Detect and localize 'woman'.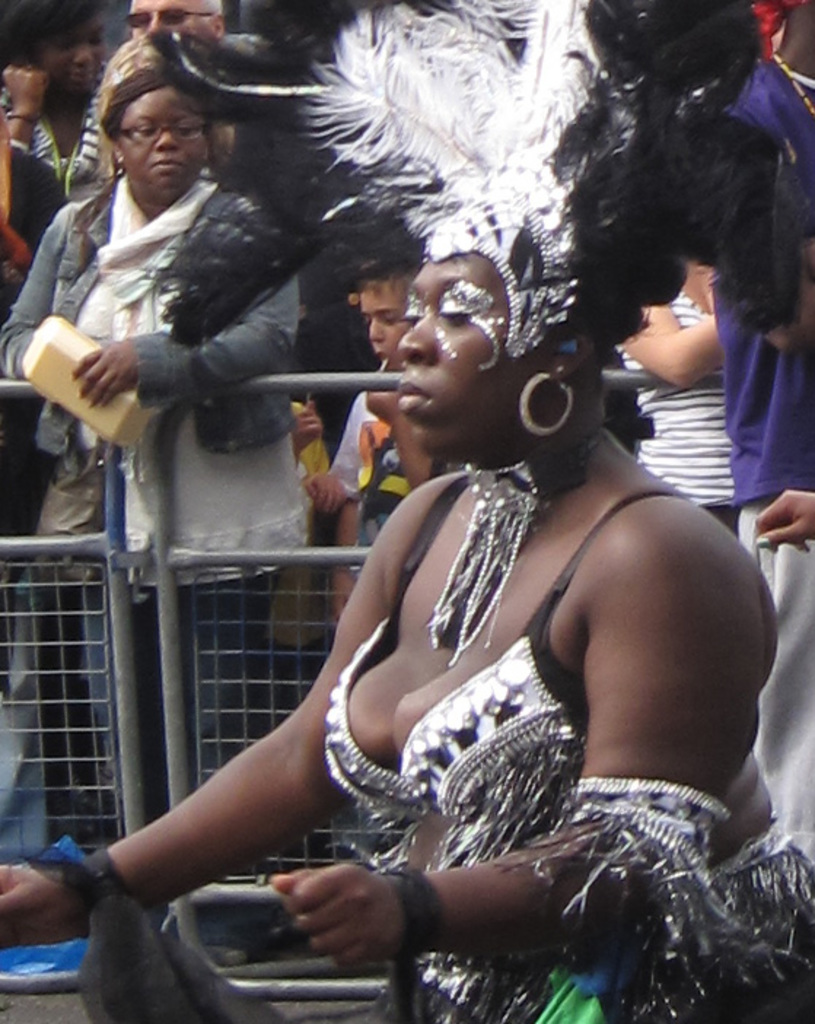
Localized at rect(0, 0, 814, 1023).
